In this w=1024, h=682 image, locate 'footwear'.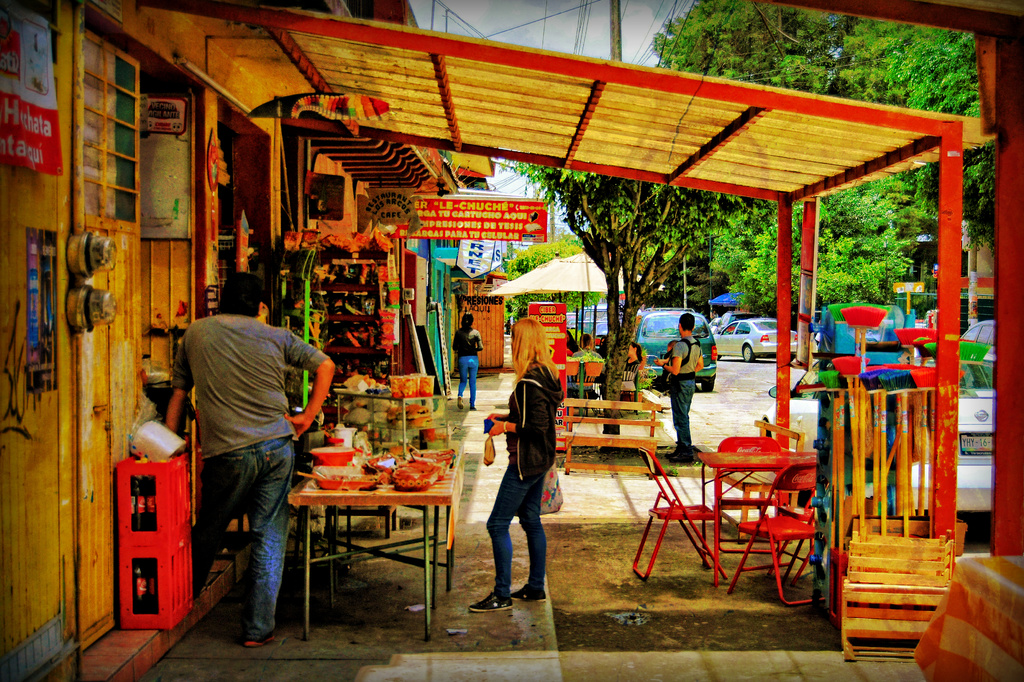
Bounding box: <box>246,633,273,649</box>.
